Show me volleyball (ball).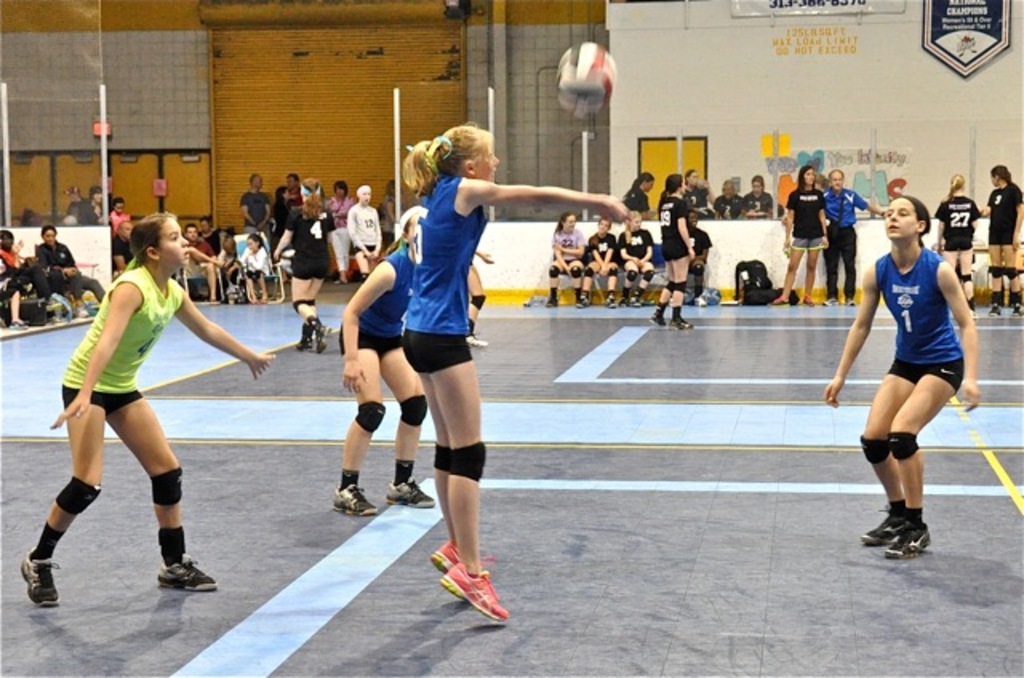
volleyball (ball) is here: detection(552, 45, 618, 114).
